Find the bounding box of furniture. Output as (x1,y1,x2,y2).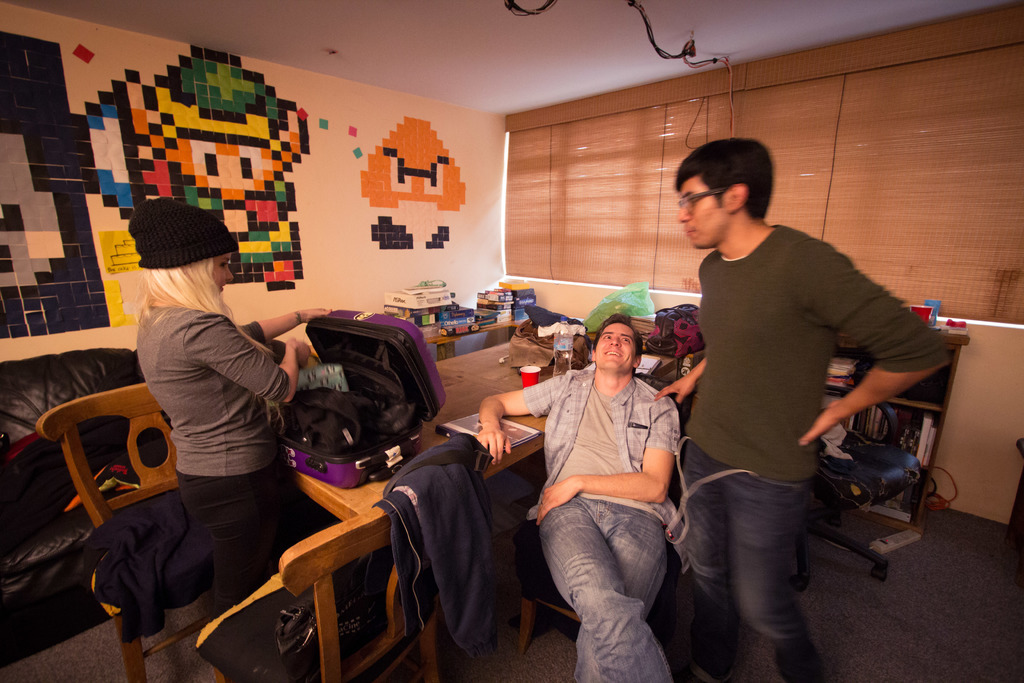
(1009,436,1023,549).
